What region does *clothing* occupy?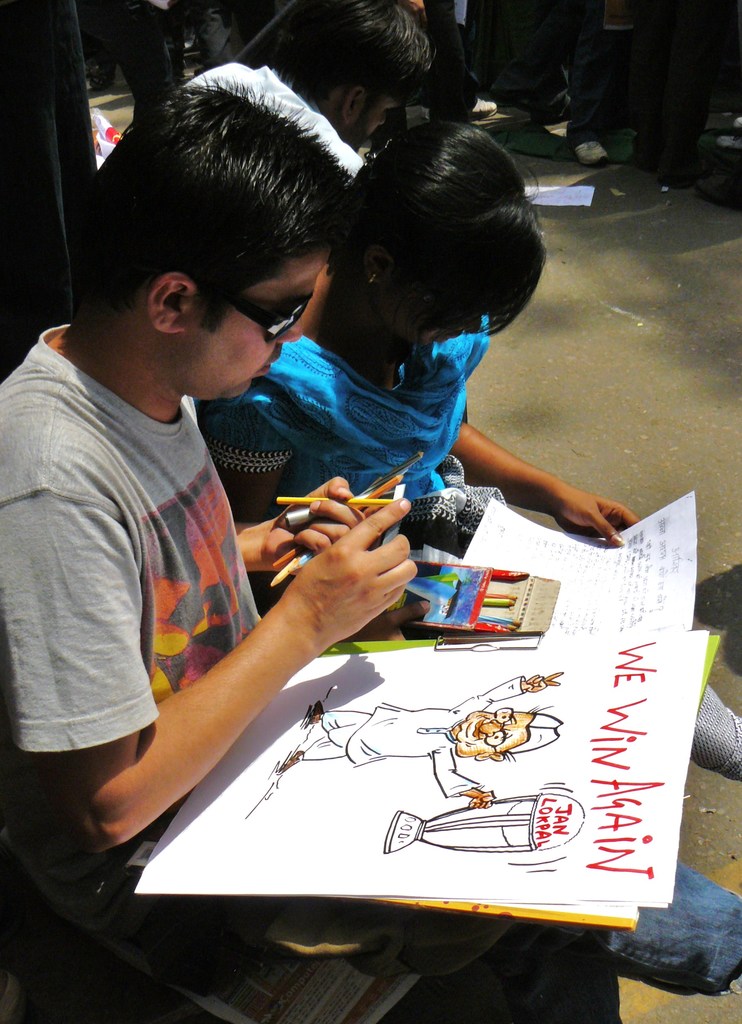
205:316:490:547.
